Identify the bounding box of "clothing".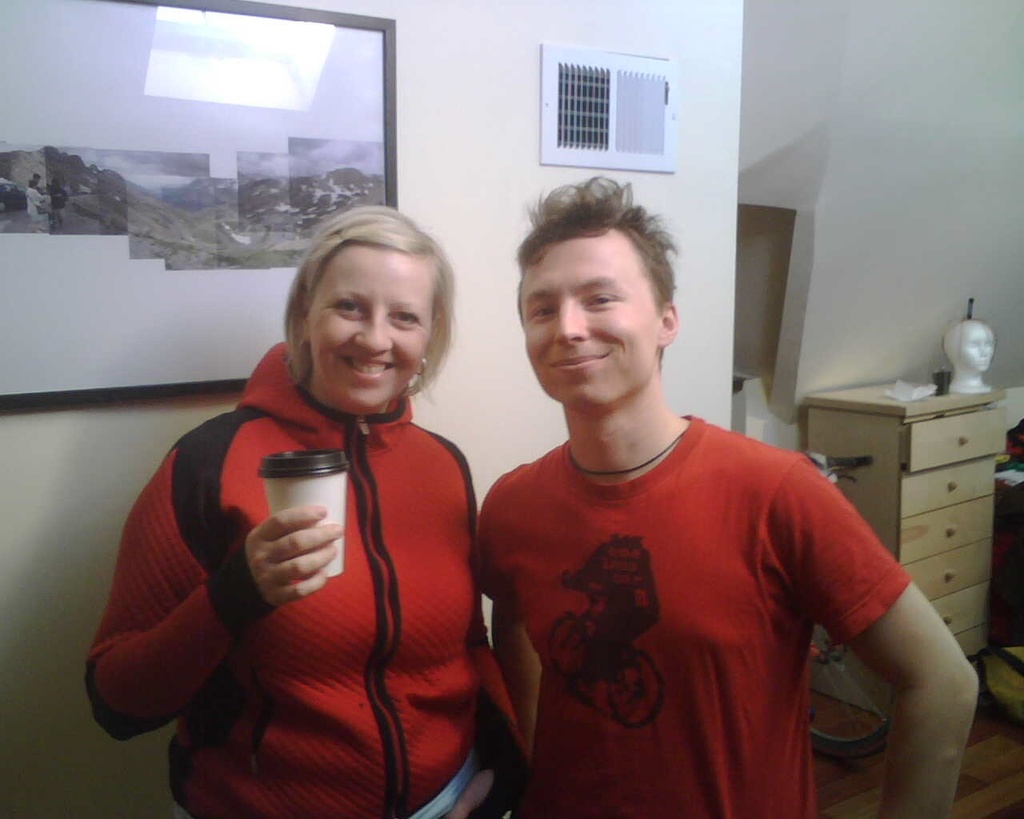
x1=82 y1=342 x2=533 y2=818.
